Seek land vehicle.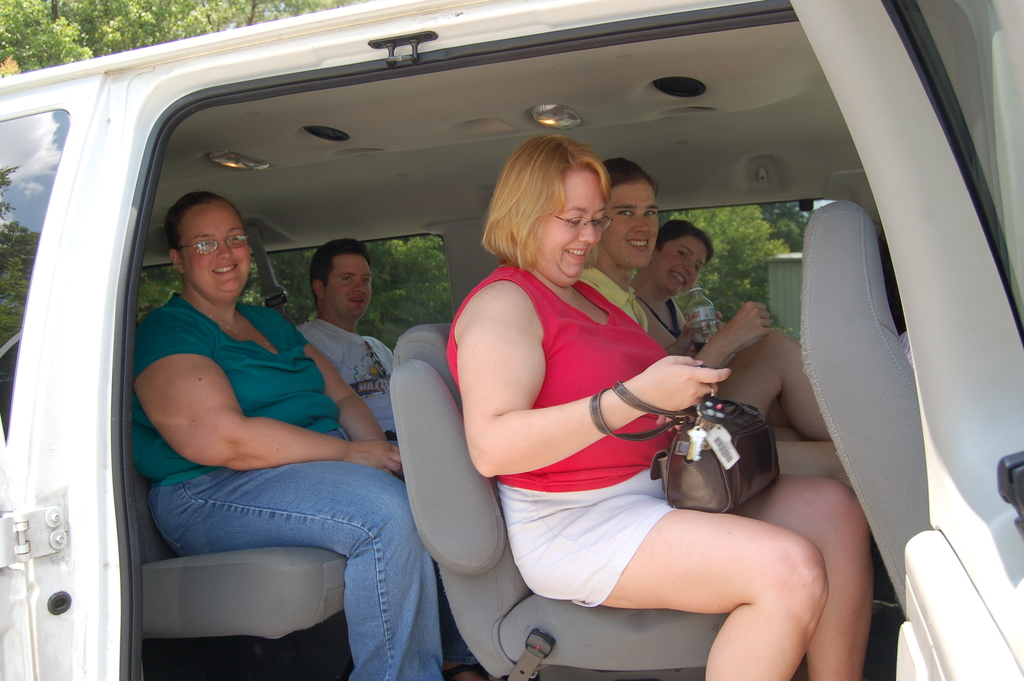
select_region(0, 12, 1023, 680).
